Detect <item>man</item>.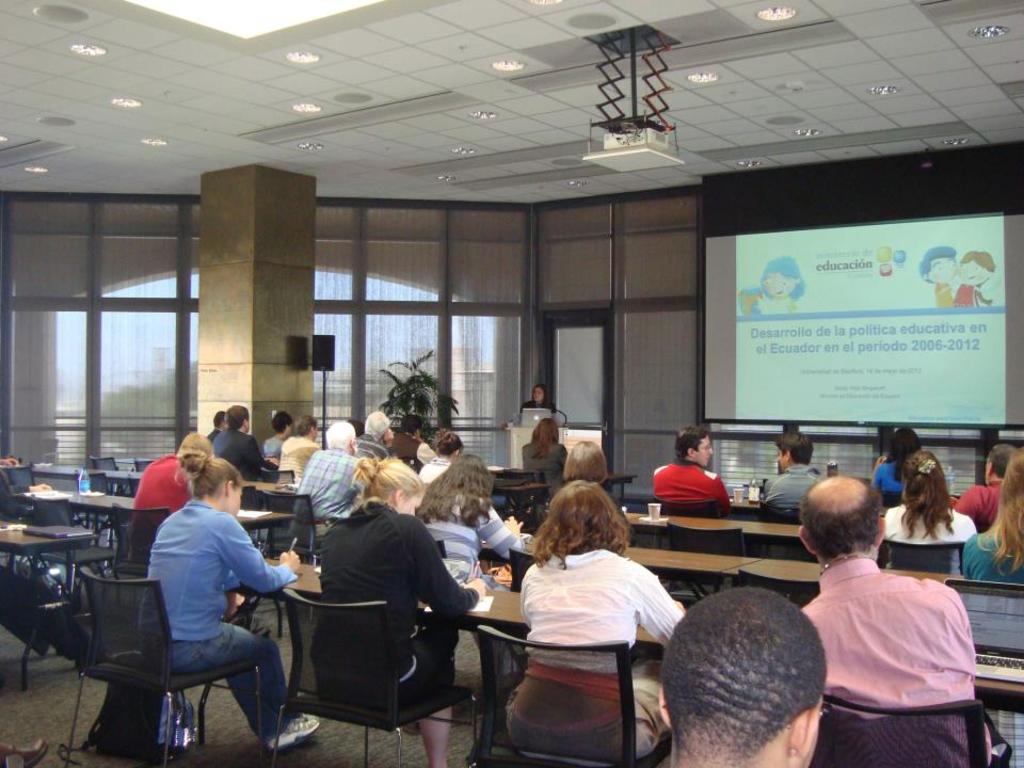
Detected at 778,493,991,752.
